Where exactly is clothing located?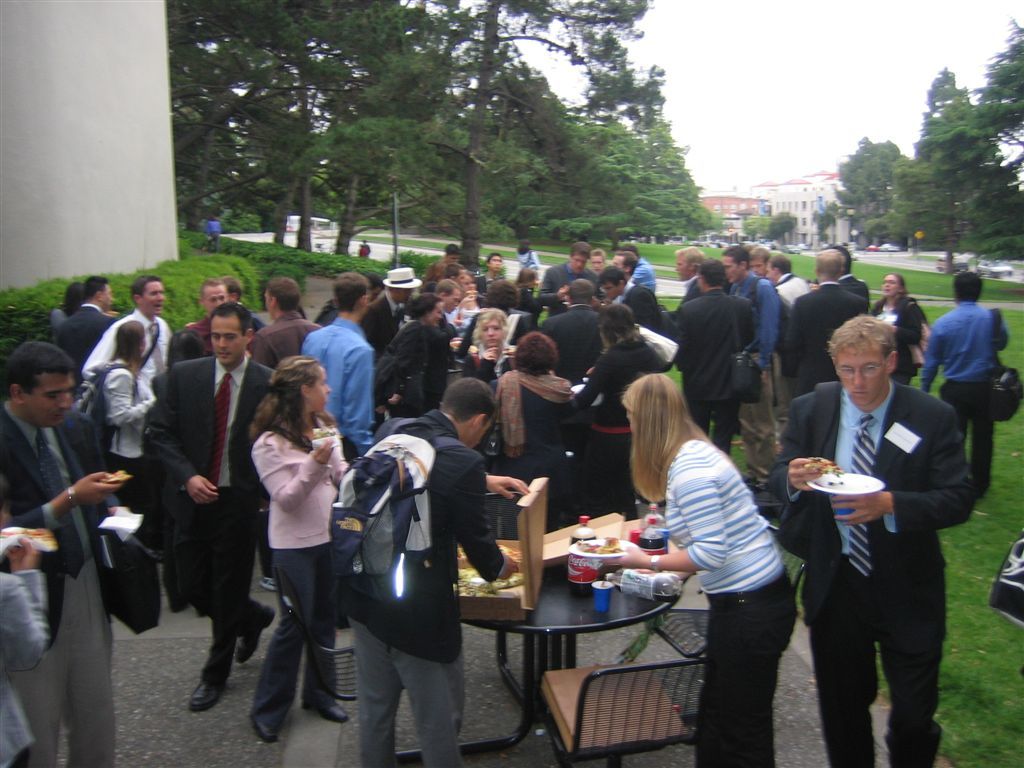
Its bounding box is box=[81, 302, 173, 386].
